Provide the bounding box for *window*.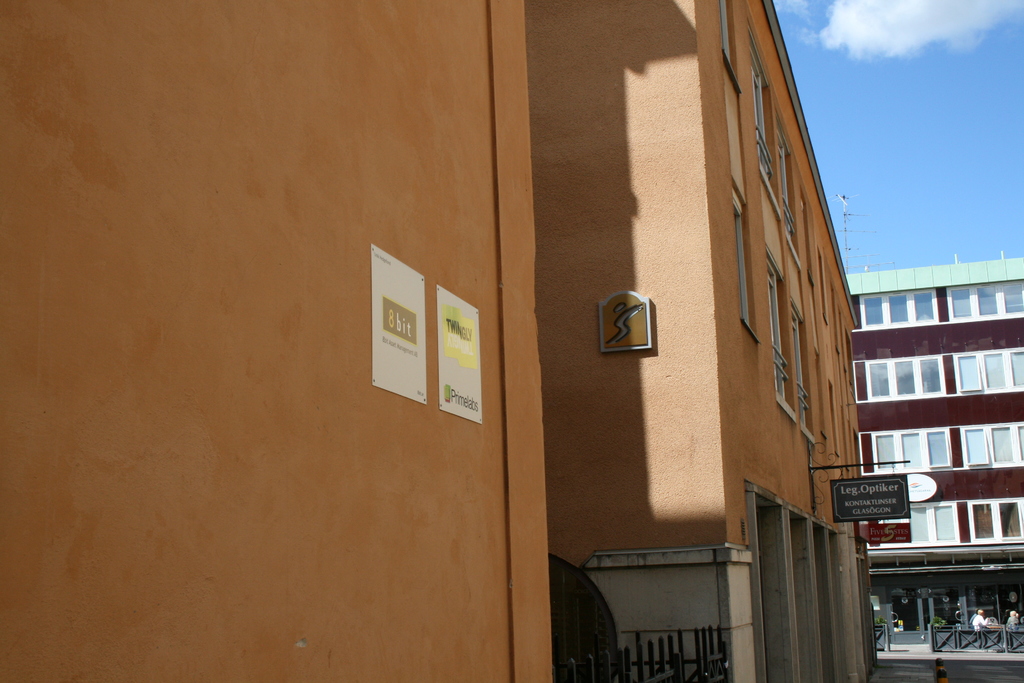
{"left": 717, "top": 0, "right": 739, "bottom": 94}.
